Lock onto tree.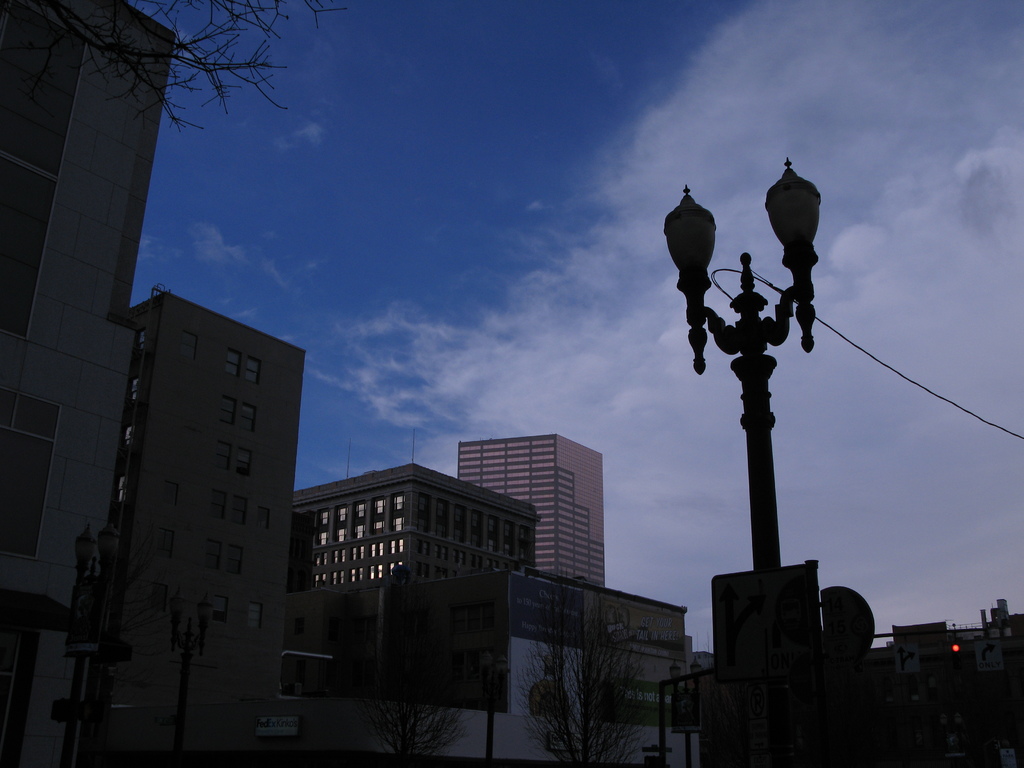
Locked: <box>513,586,666,767</box>.
